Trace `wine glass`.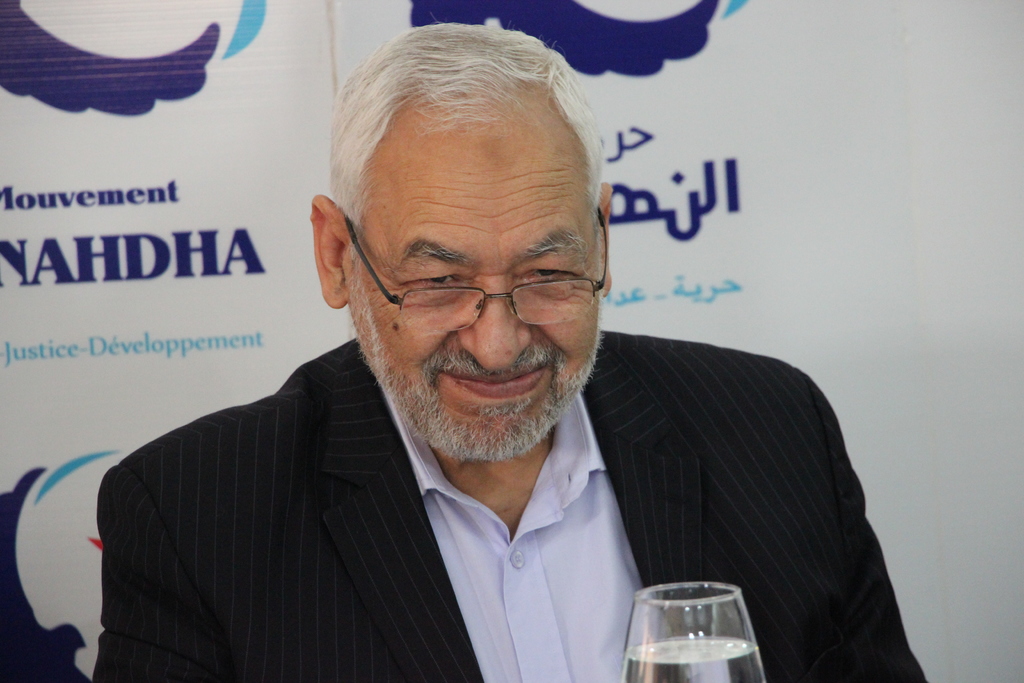
Traced to BBox(621, 582, 768, 682).
